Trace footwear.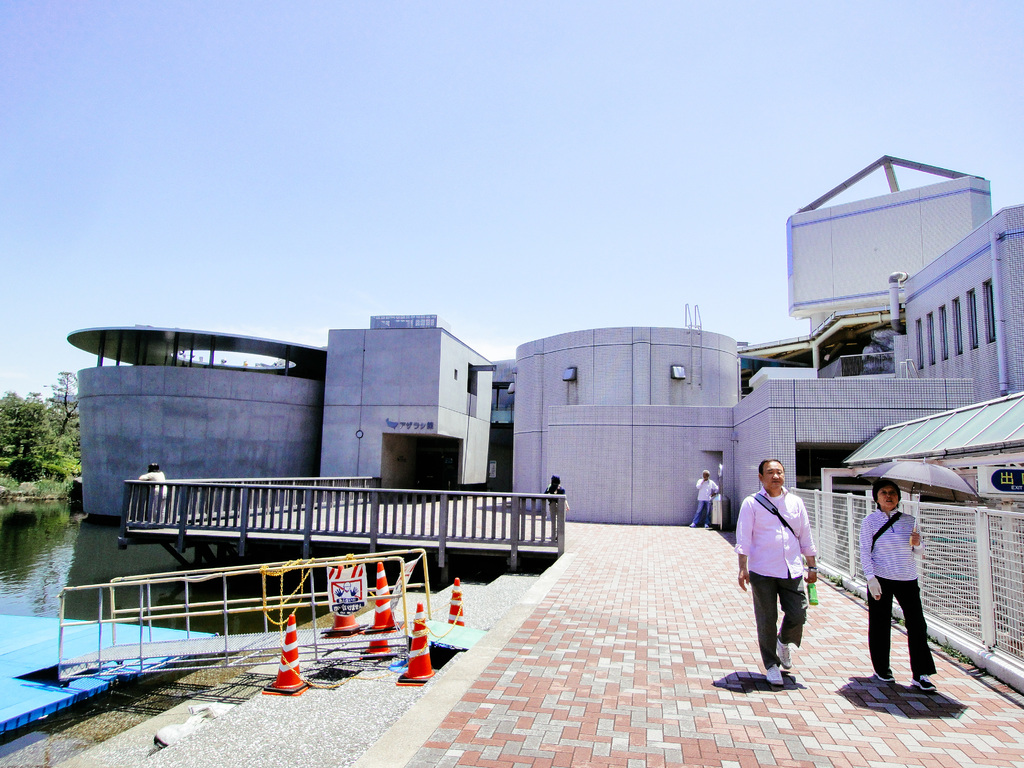
Traced to x1=705, y1=523, x2=708, y2=528.
